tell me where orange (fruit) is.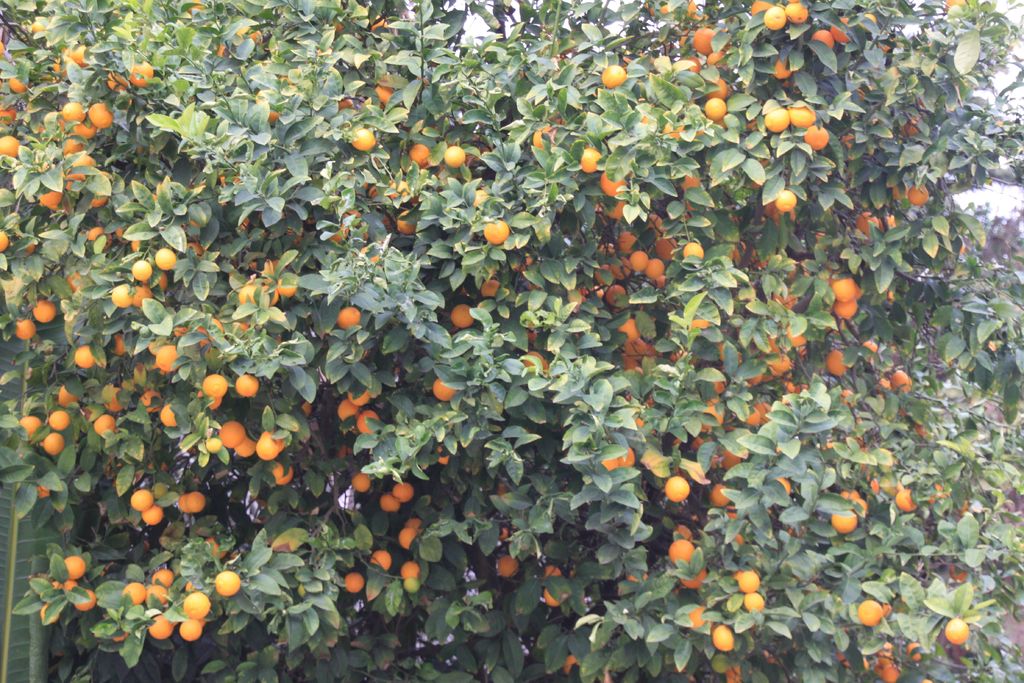
orange (fruit) is at detection(482, 218, 511, 239).
